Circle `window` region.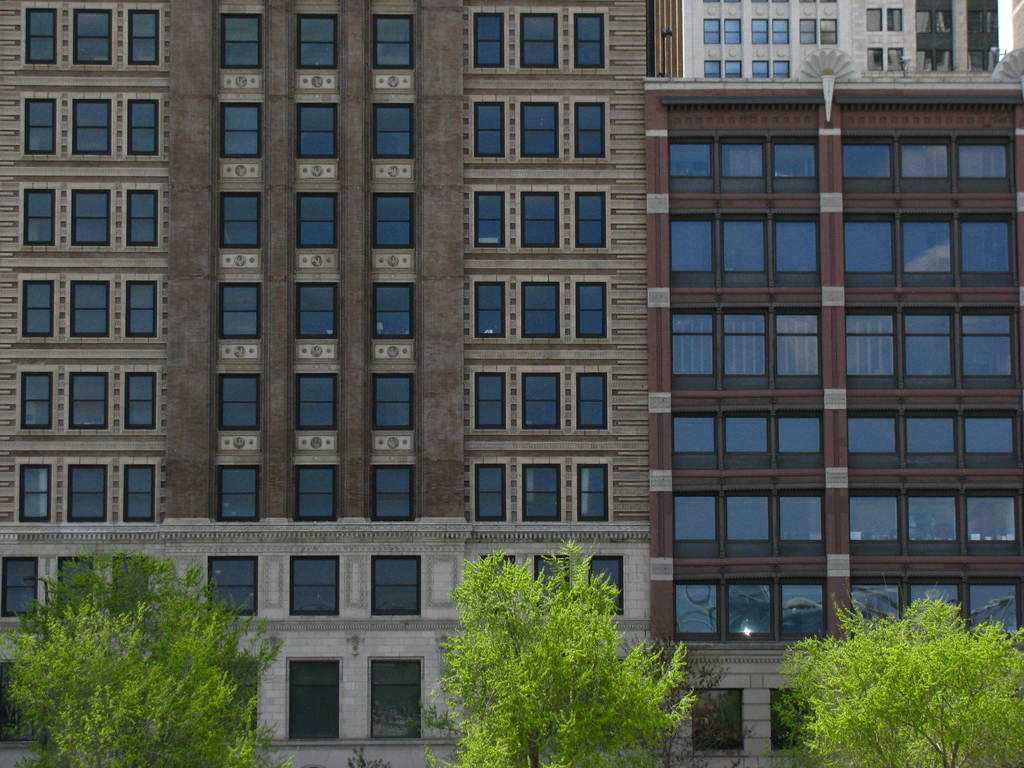
Region: <bbox>371, 100, 416, 161</bbox>.
